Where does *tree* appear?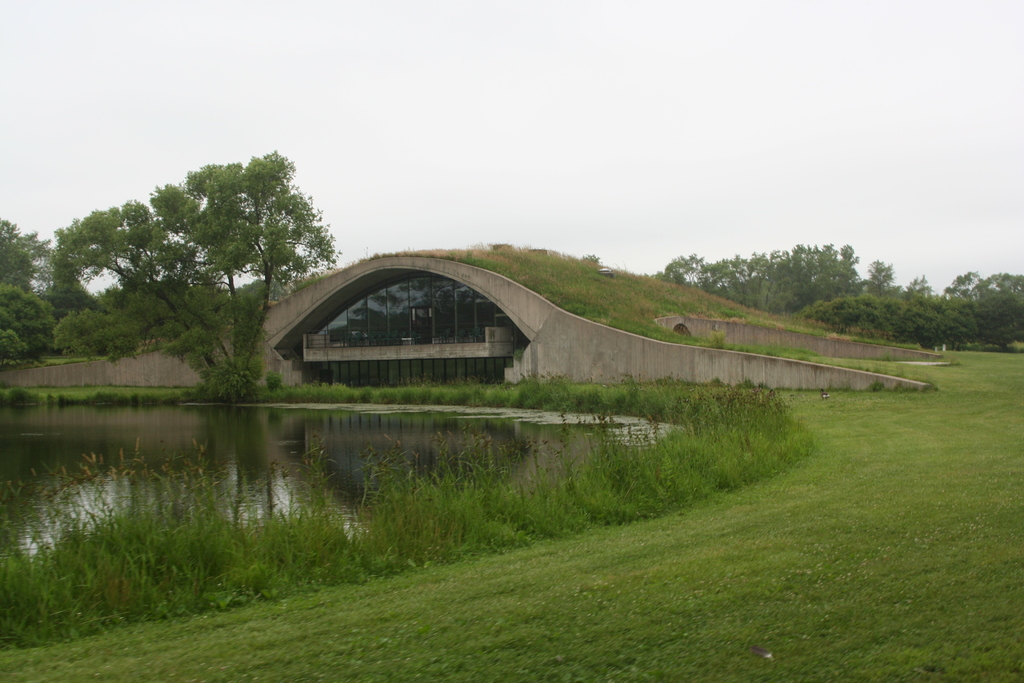
Appears at x1=888, y1=295, x2=972, y2=357.
